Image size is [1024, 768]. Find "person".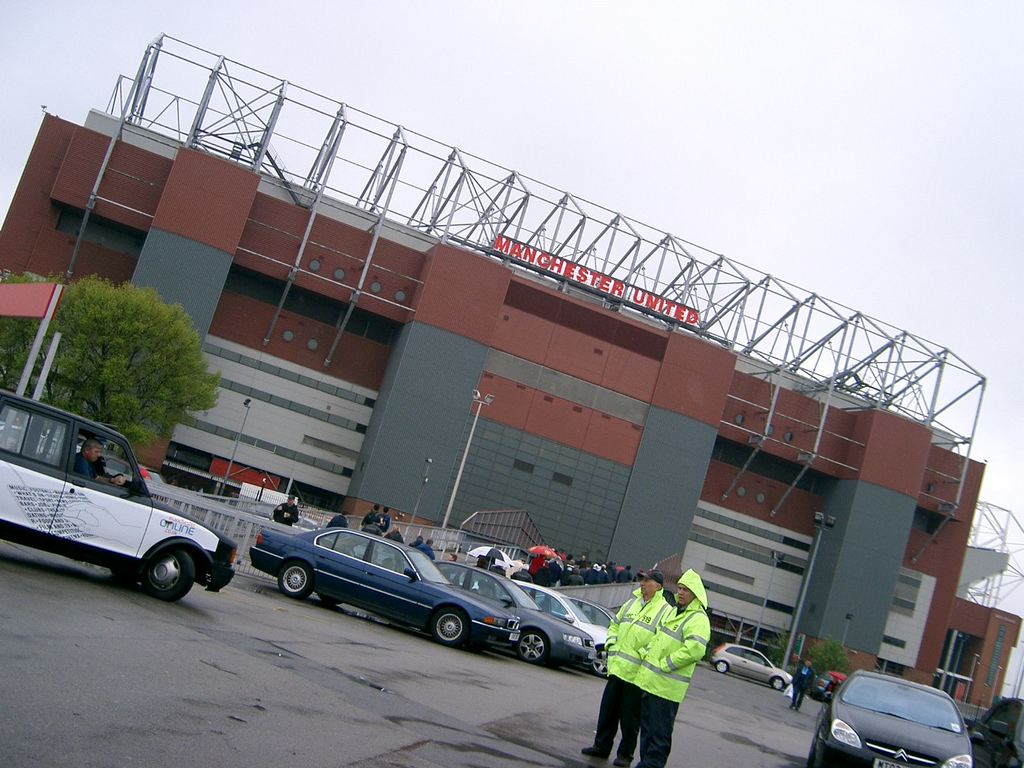
locate(324, 512, 351, 534).
